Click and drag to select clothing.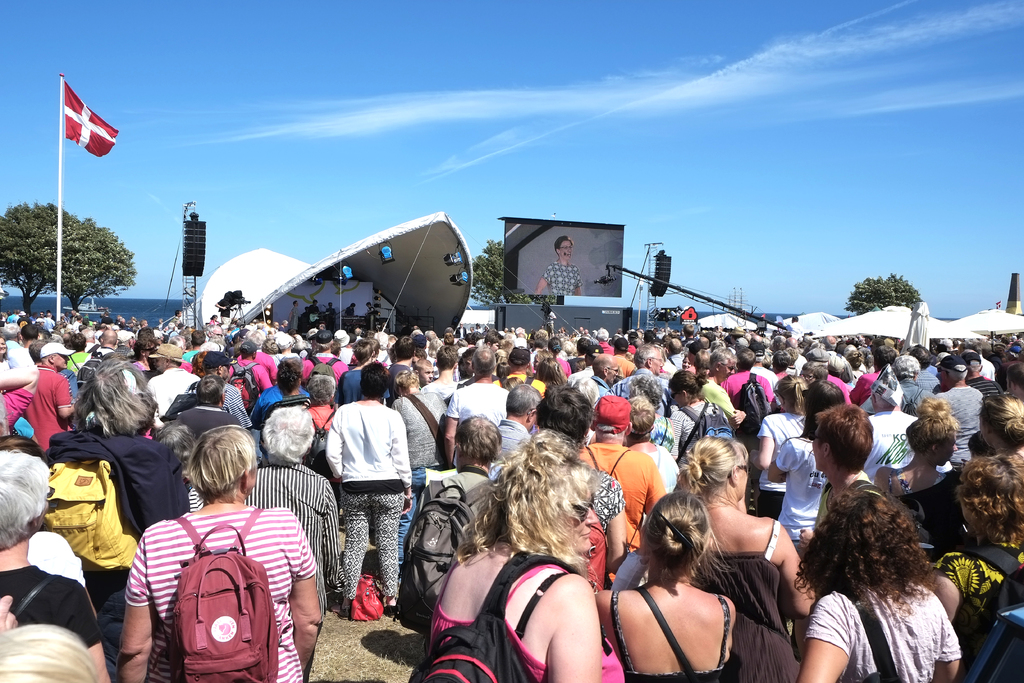
Selection: 179:348:198:360.
